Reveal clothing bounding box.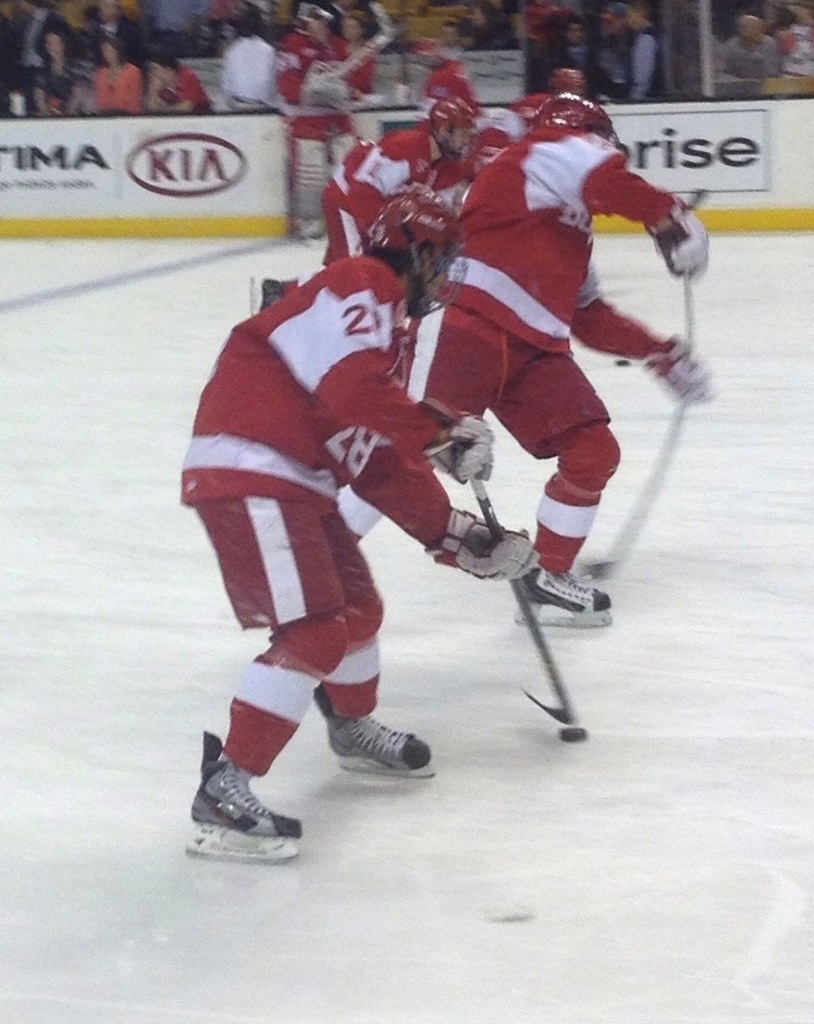
Revealed: Rect(543, 46, 604, 88).
